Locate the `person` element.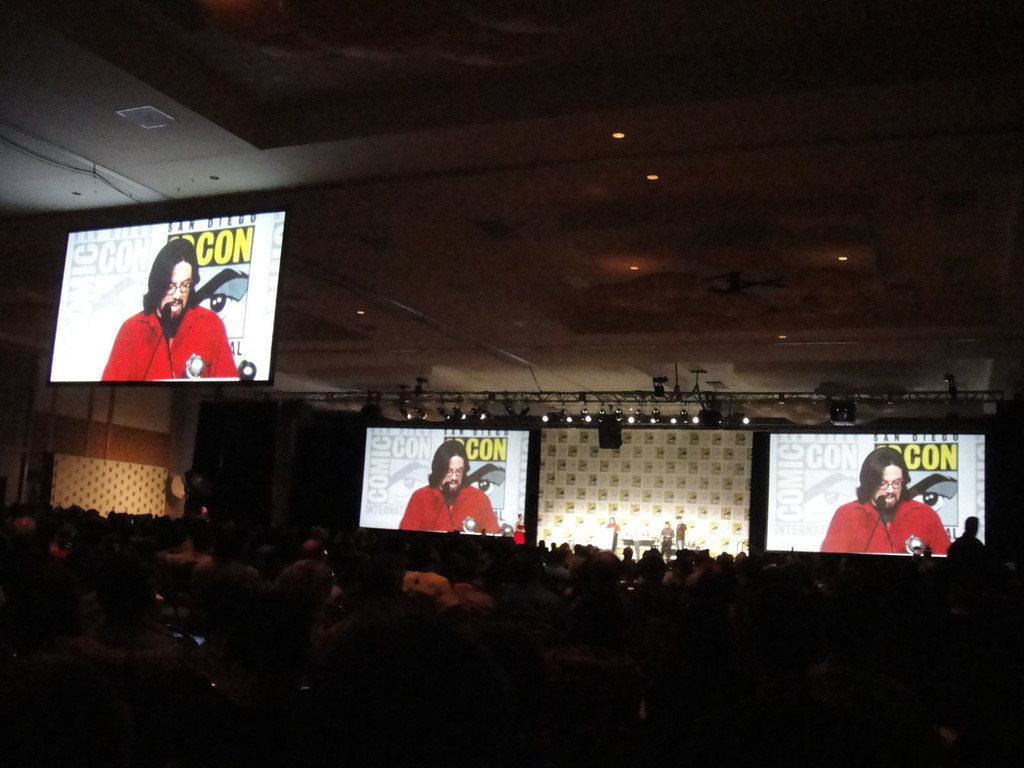
Element bbox: x1=658 y1=522 x2=675 y2=557.
